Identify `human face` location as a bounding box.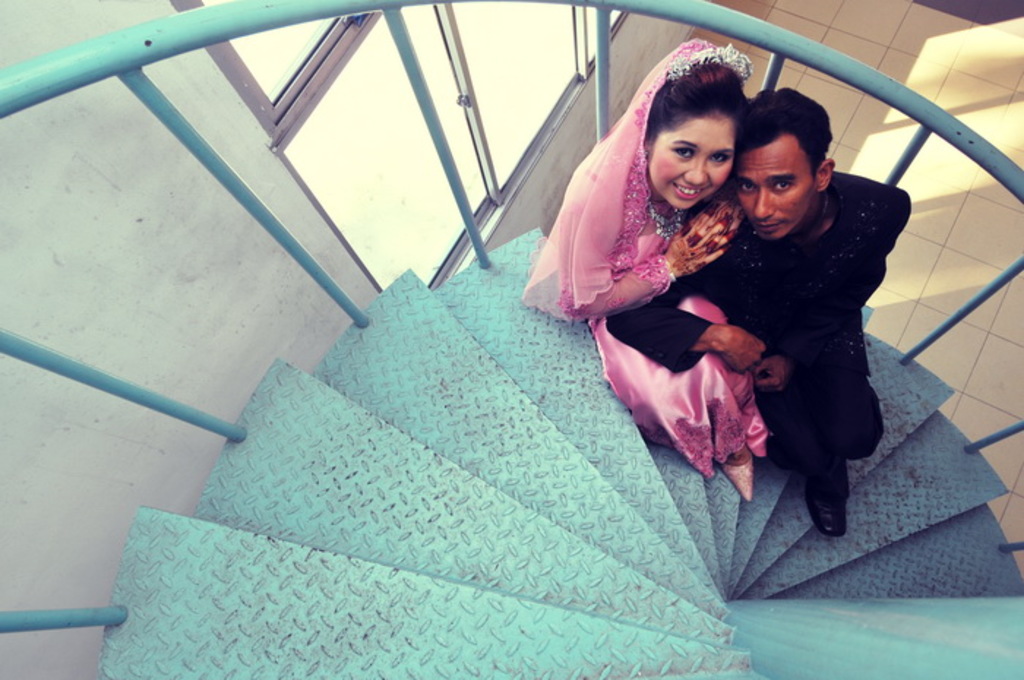
region(651, 111, 737, 209).
